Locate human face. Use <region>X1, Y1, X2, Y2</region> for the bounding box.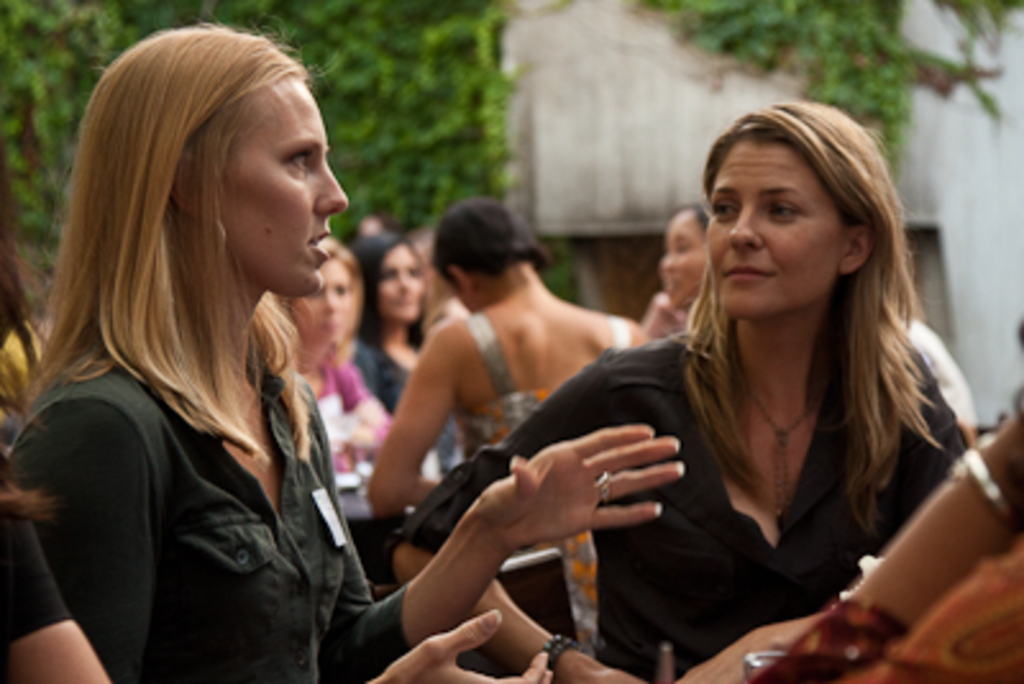
<region>707, 118, 865, 330</region>.
